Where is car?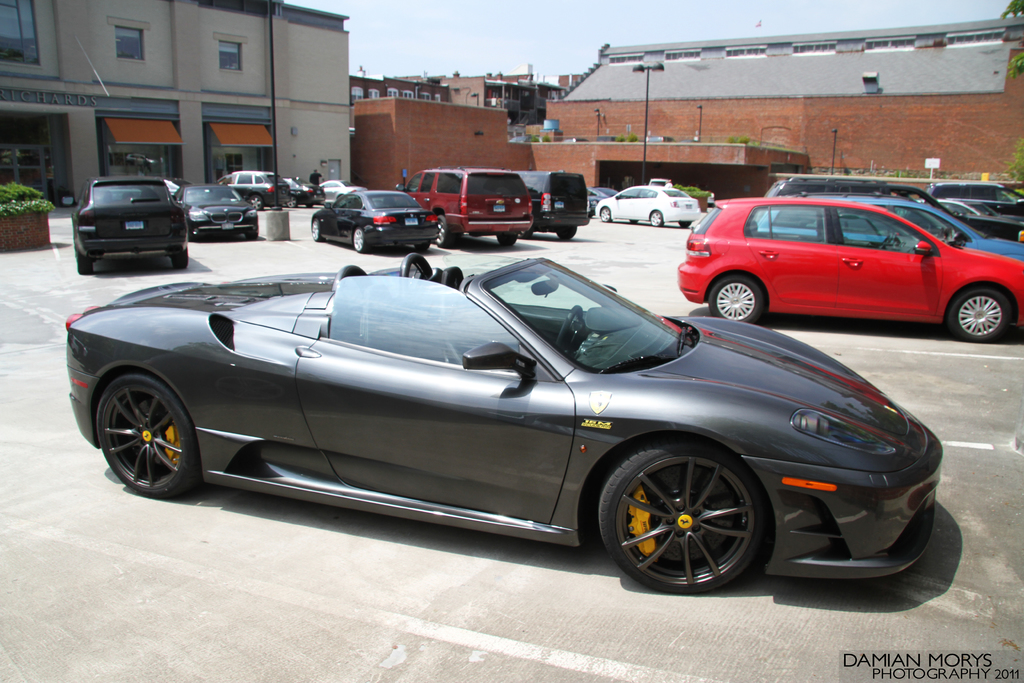
crop(510, 170, 590, 238).
